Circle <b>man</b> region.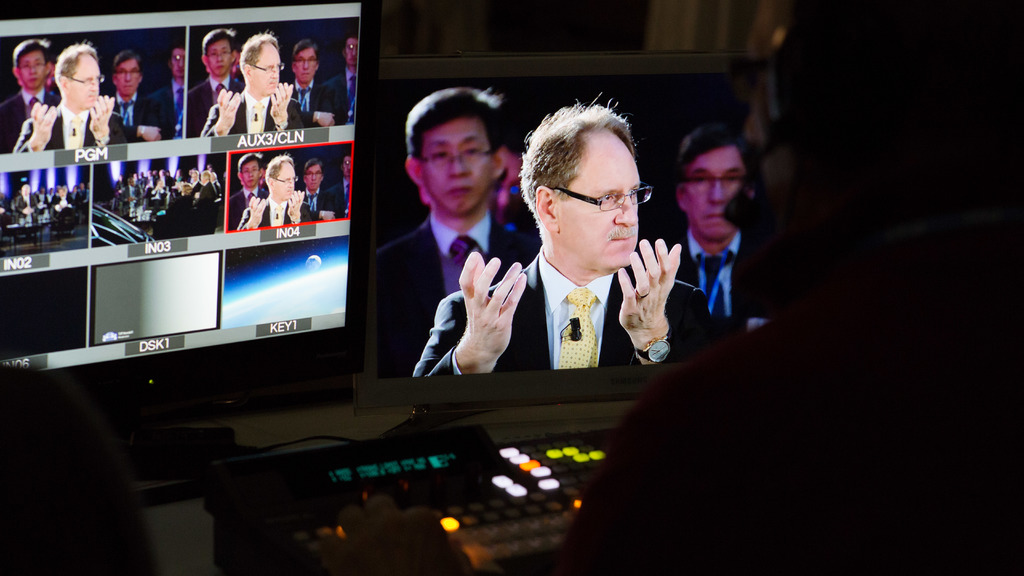
Region: 321/29/356/125.
